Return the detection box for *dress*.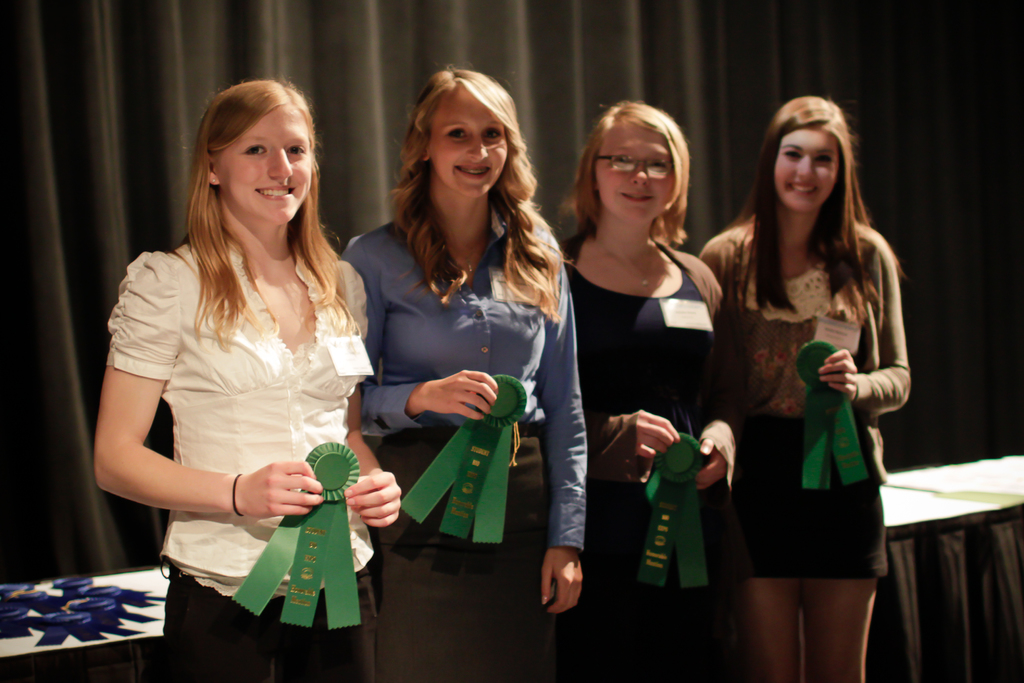
detection(563, 262, 723, 682).
